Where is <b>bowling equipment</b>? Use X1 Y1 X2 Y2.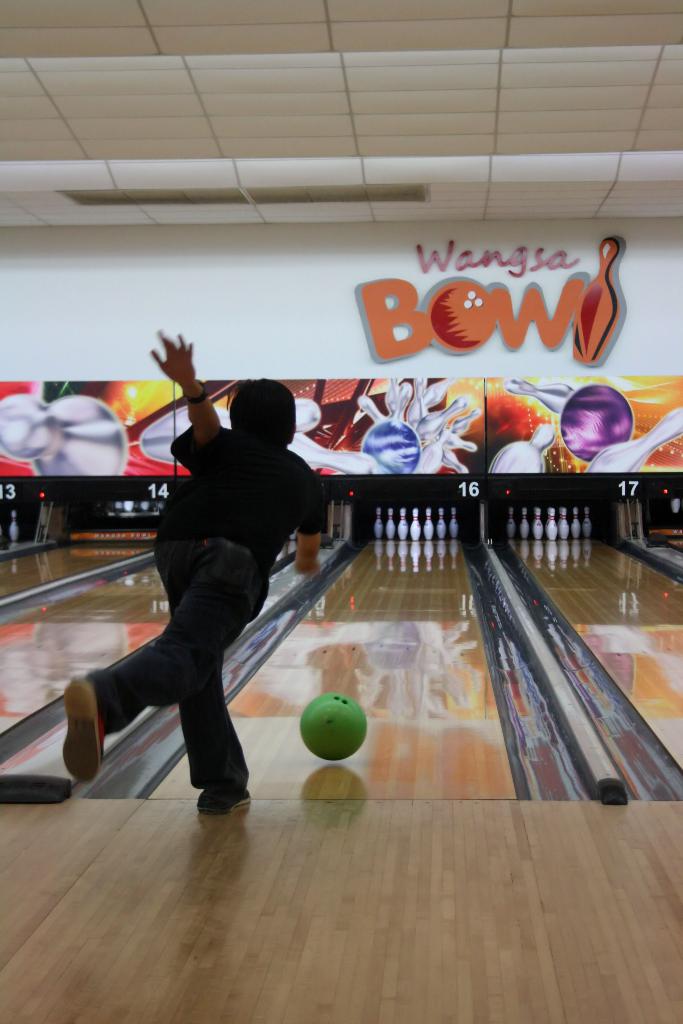
579 407 682 477.
